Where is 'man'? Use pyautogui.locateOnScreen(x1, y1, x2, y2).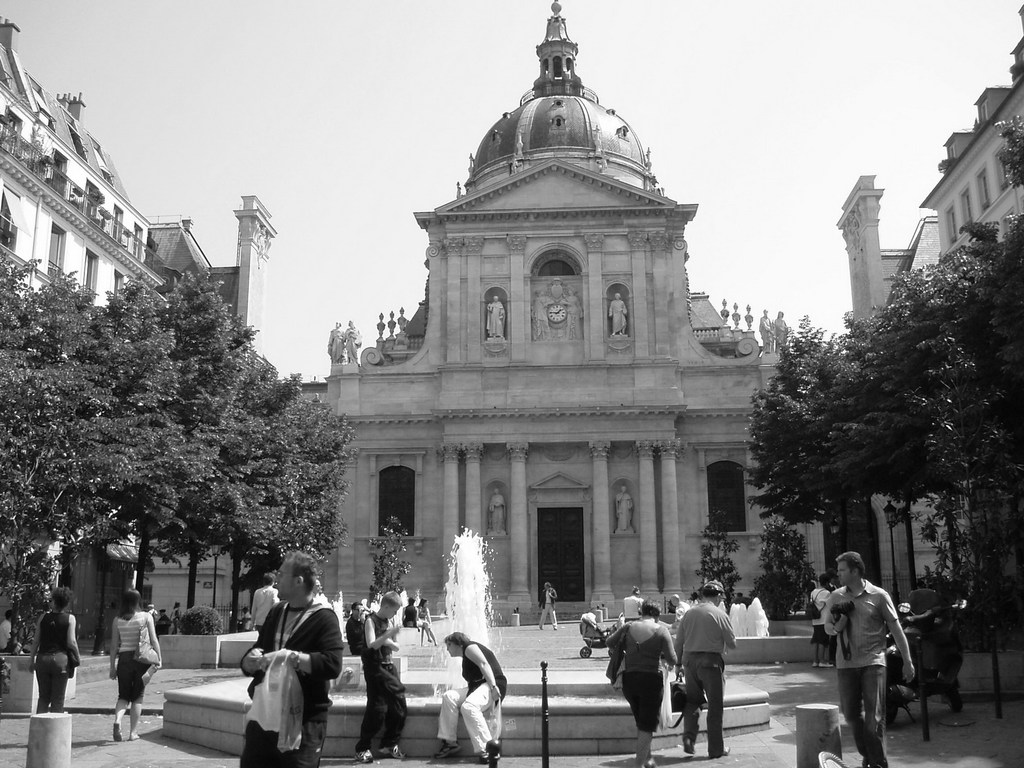
pyautogui.locateOnScreen(829, 563, 927, 751).
